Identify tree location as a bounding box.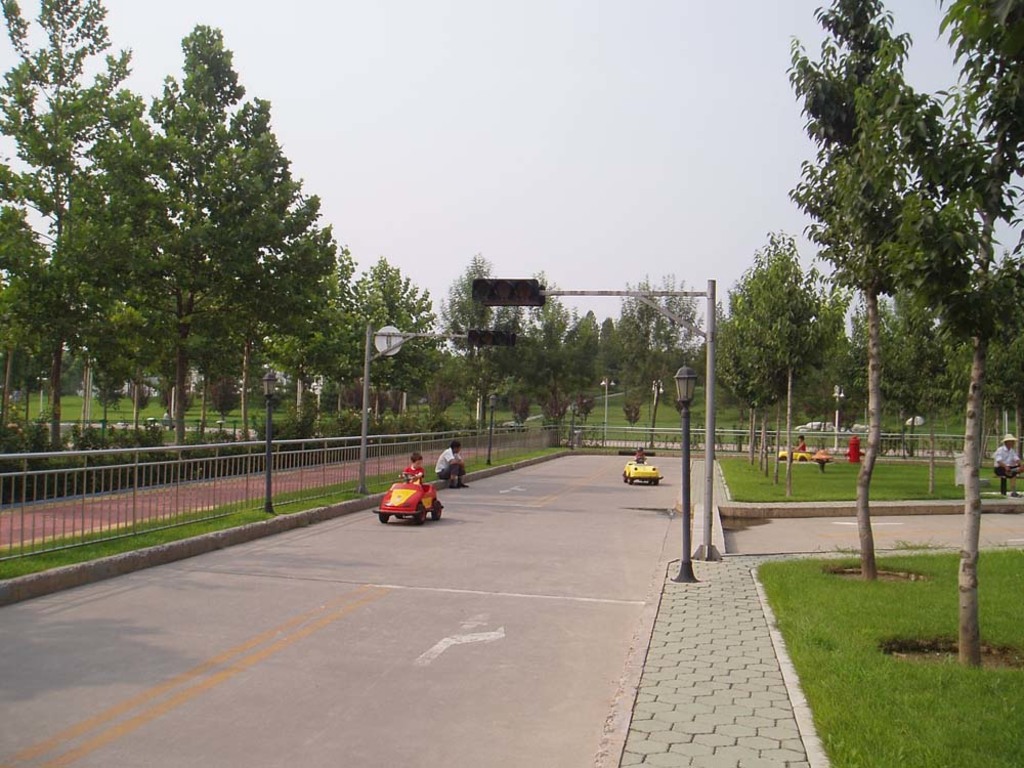
x1=772 y1=10 x2=1002 y2=515.
